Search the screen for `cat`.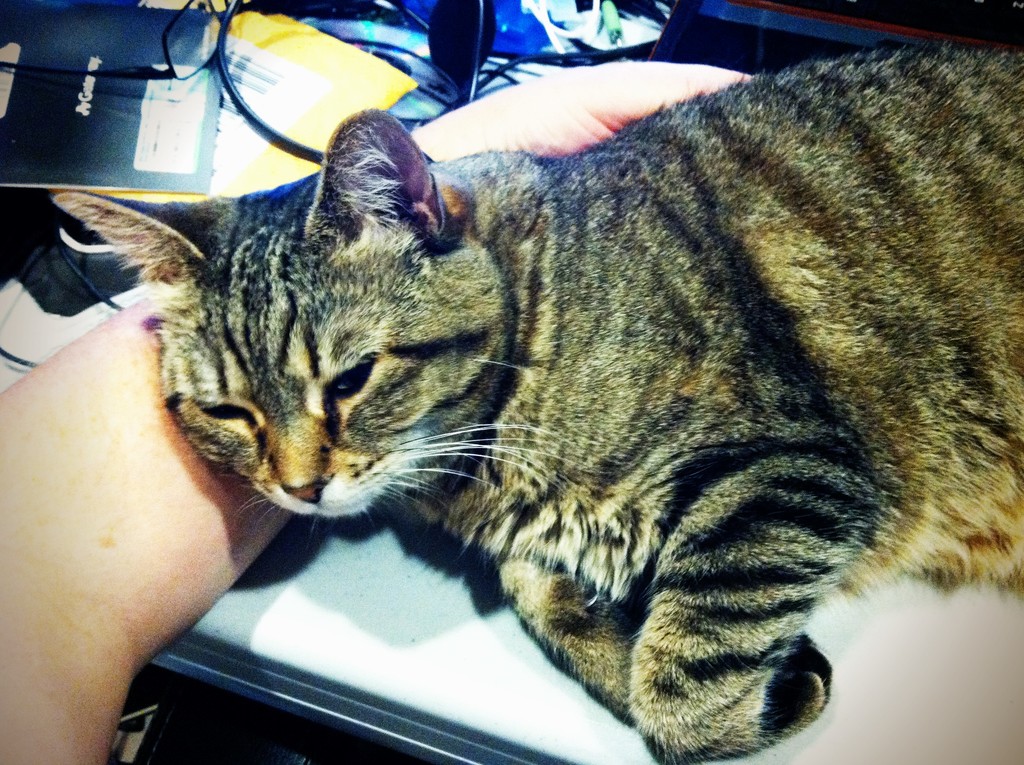
Found at (47, 40, 1023, 764).
